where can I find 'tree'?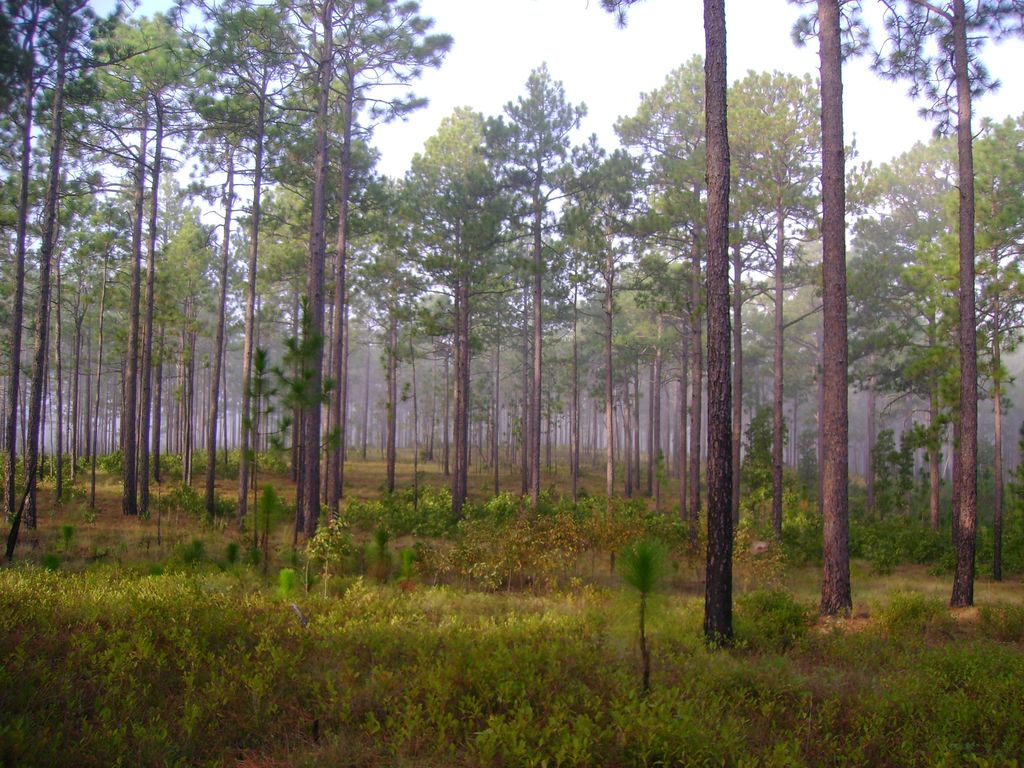
You can find it at (65, 2, 200, 532).
